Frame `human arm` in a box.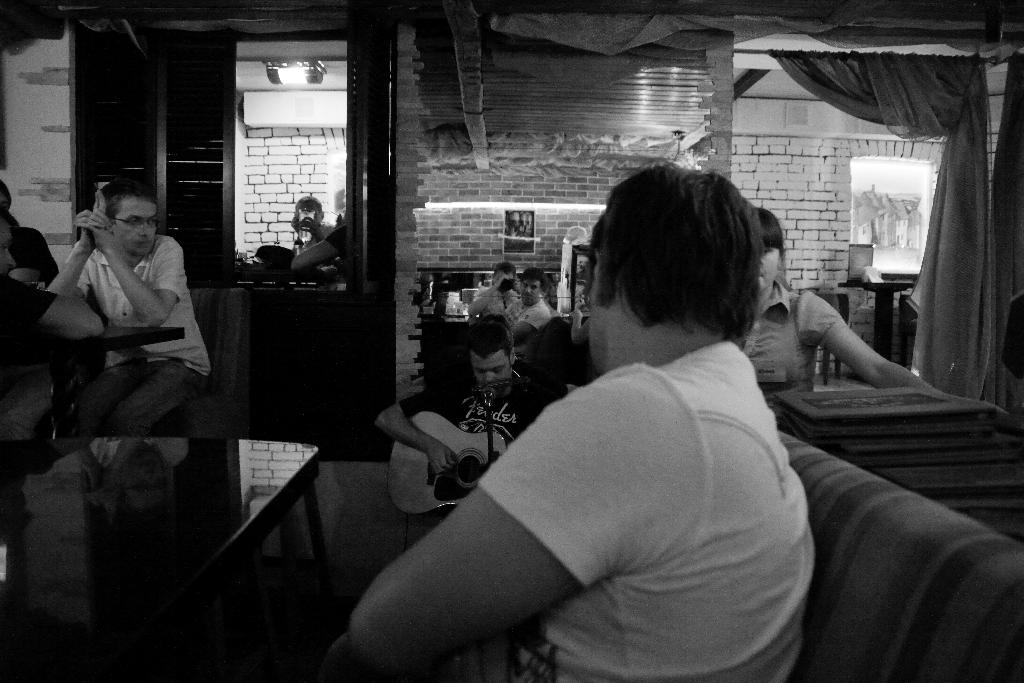
select_region(0, 270, 104, 337).
